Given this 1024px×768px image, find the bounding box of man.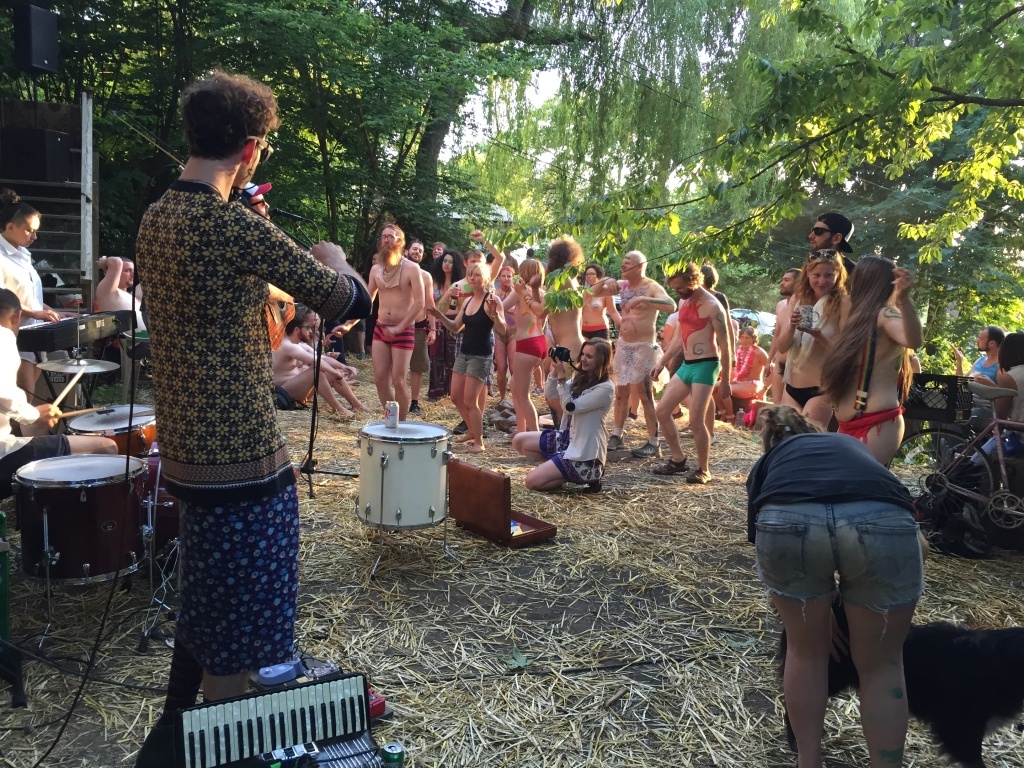
[643,260,733,484].
